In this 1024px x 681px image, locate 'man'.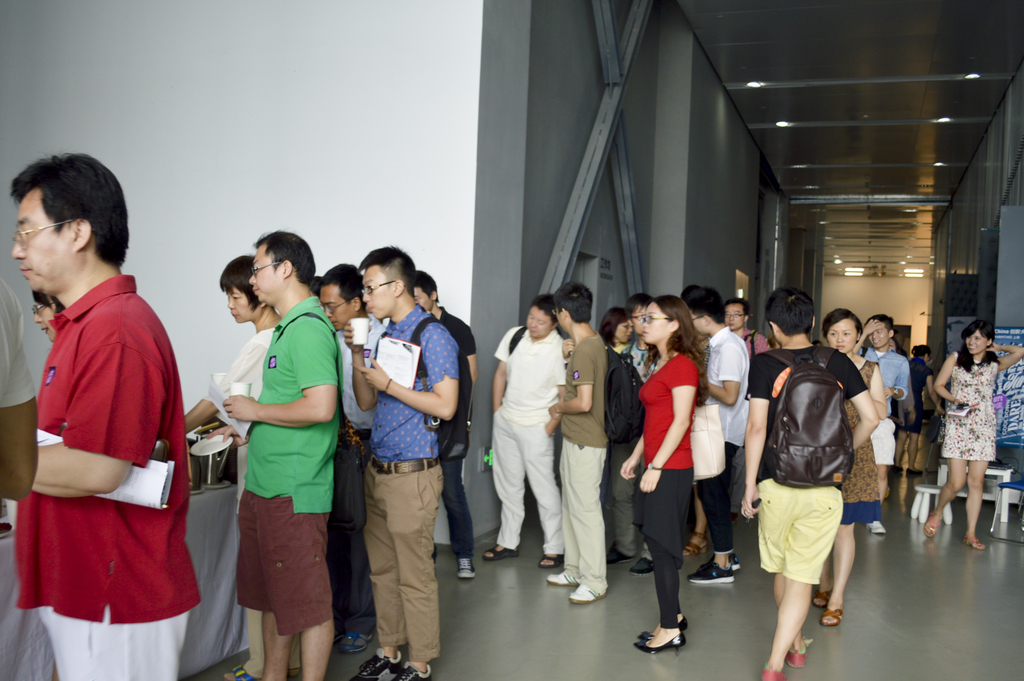
Bounding box: Rect(221, 230, 342, 680).
